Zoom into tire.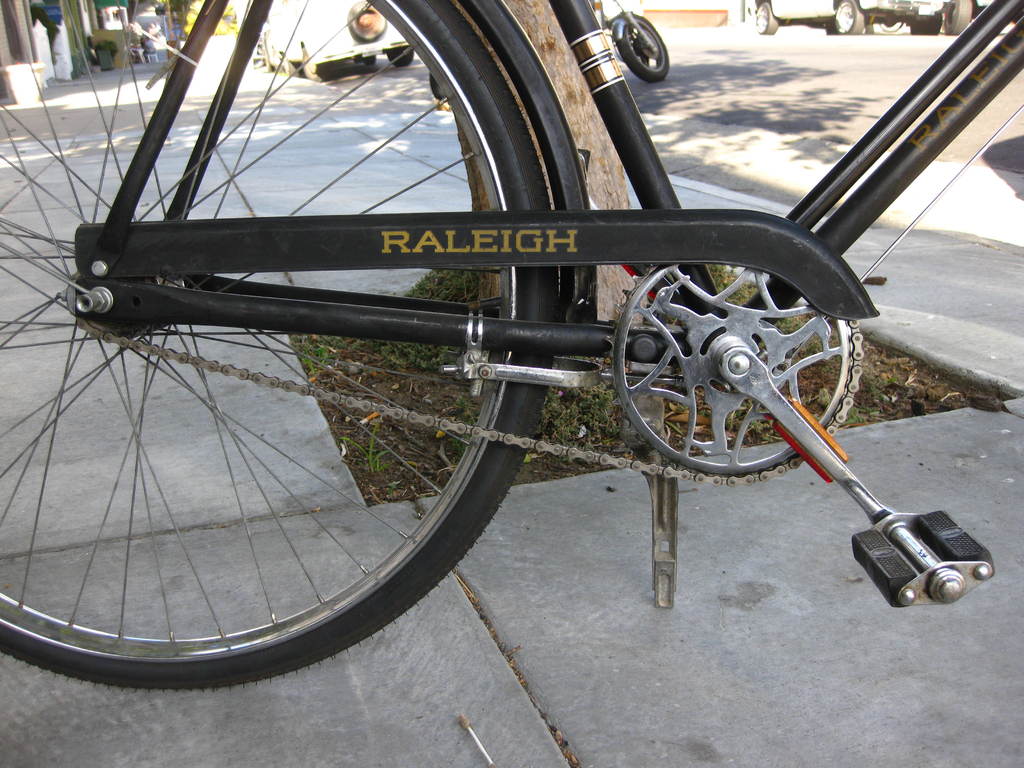
Zoom target: x1=879 y1=19 x2=904 y2=30.
